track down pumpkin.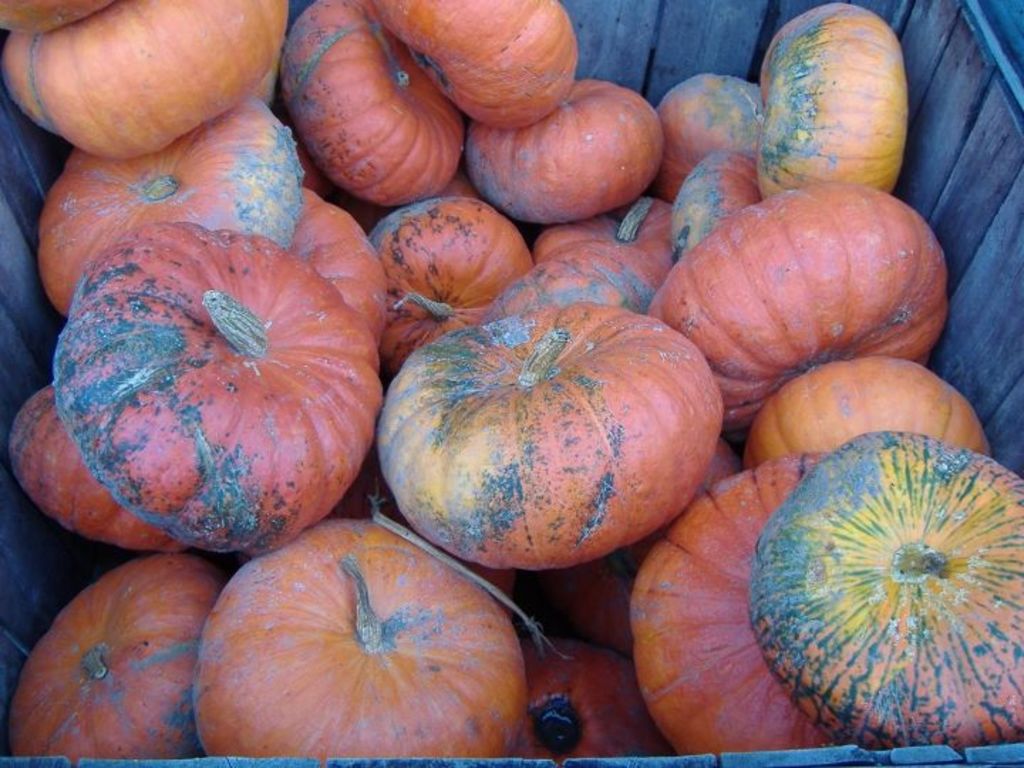
Tracked to rect(0, 0, 300, 162).
